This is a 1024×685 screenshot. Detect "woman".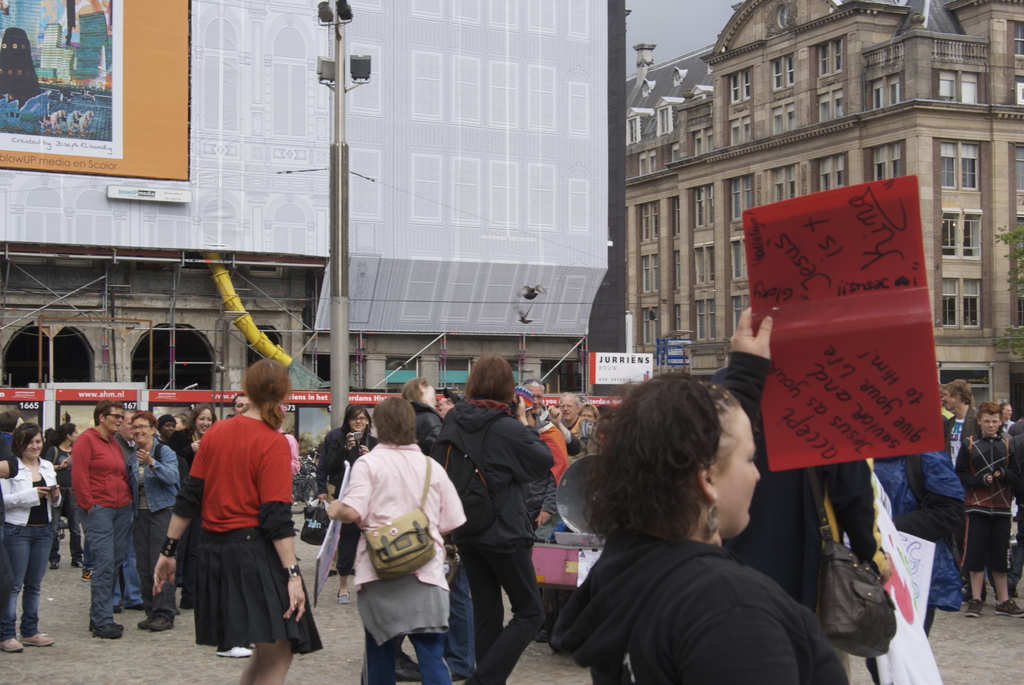
l=552, t=304, r=855, b=684.
